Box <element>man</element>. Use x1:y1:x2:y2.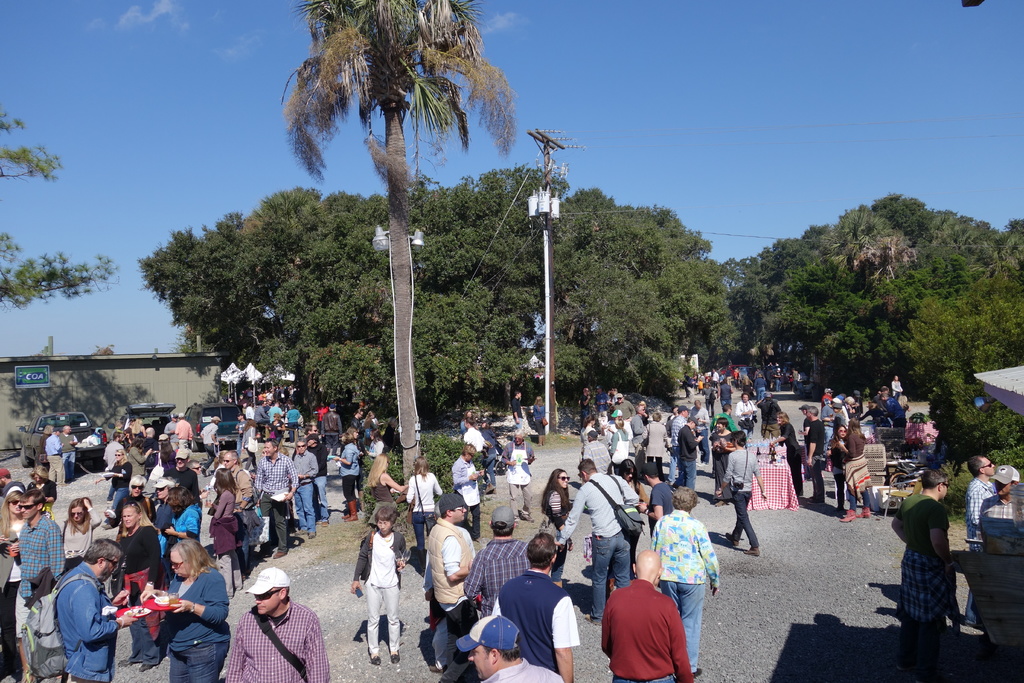
965:454:993:624.
